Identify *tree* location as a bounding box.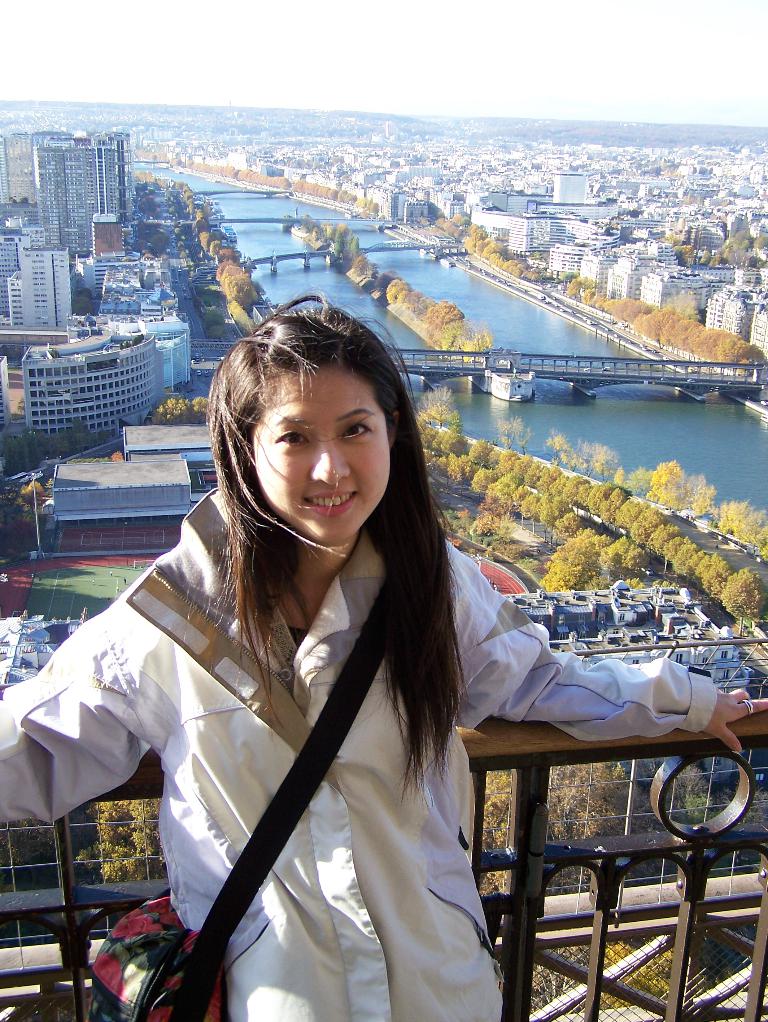
<box>594,940,698,1014</box>.
